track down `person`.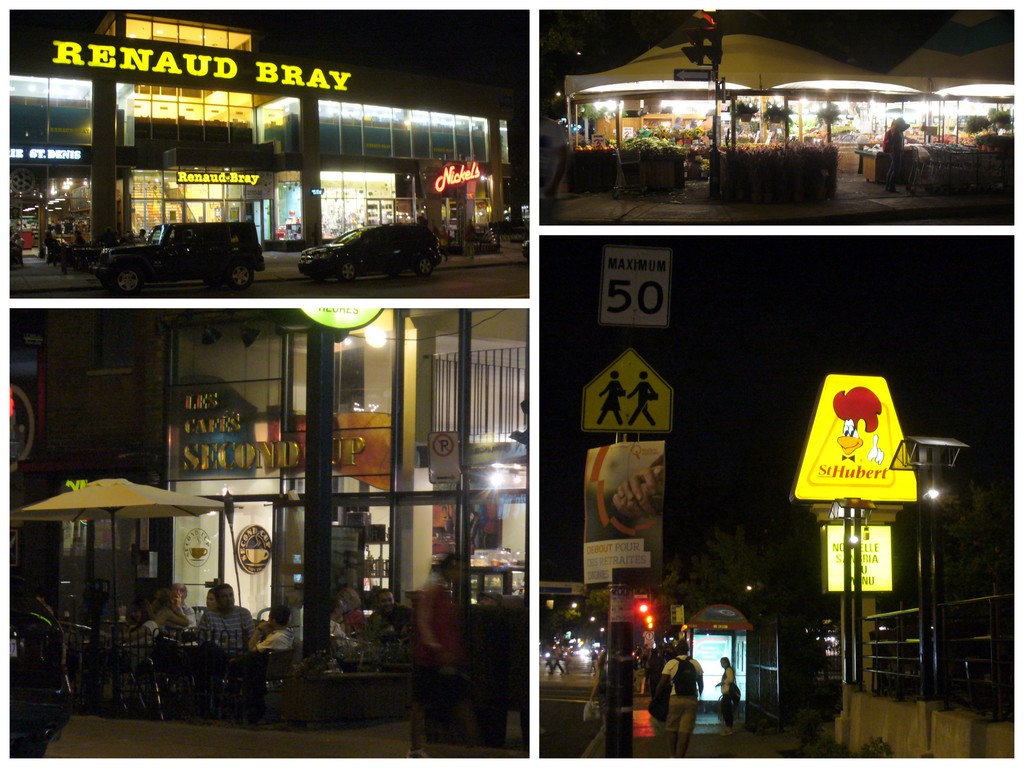
Tracked to x1=539, y1=100, x2=573, y2=204.
